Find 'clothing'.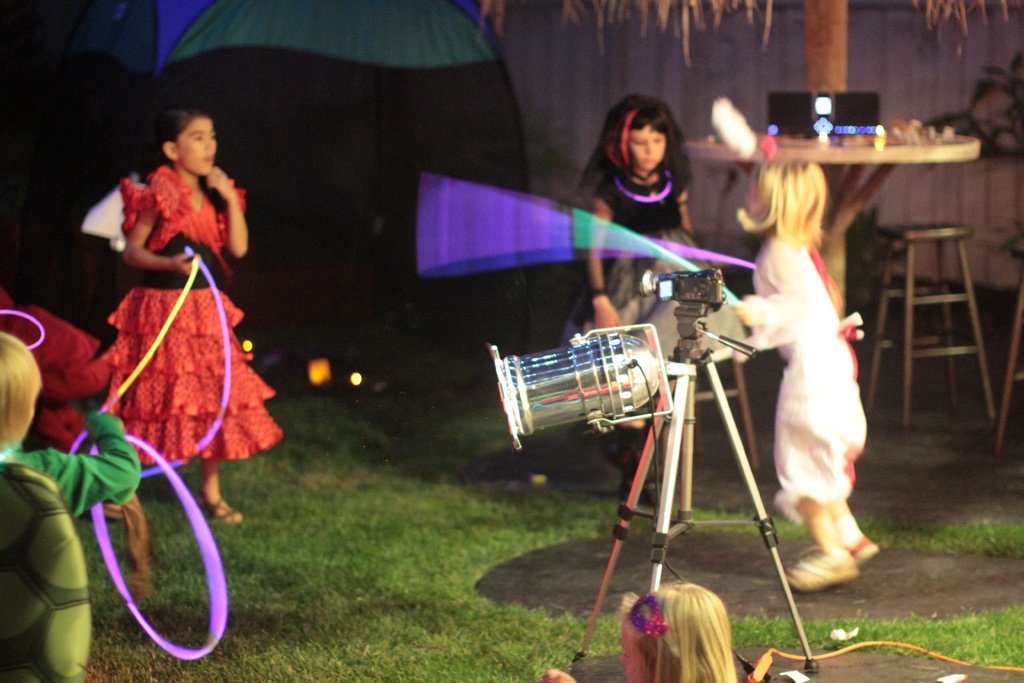
x1=94 y1=162 x2=283 y2=461.
